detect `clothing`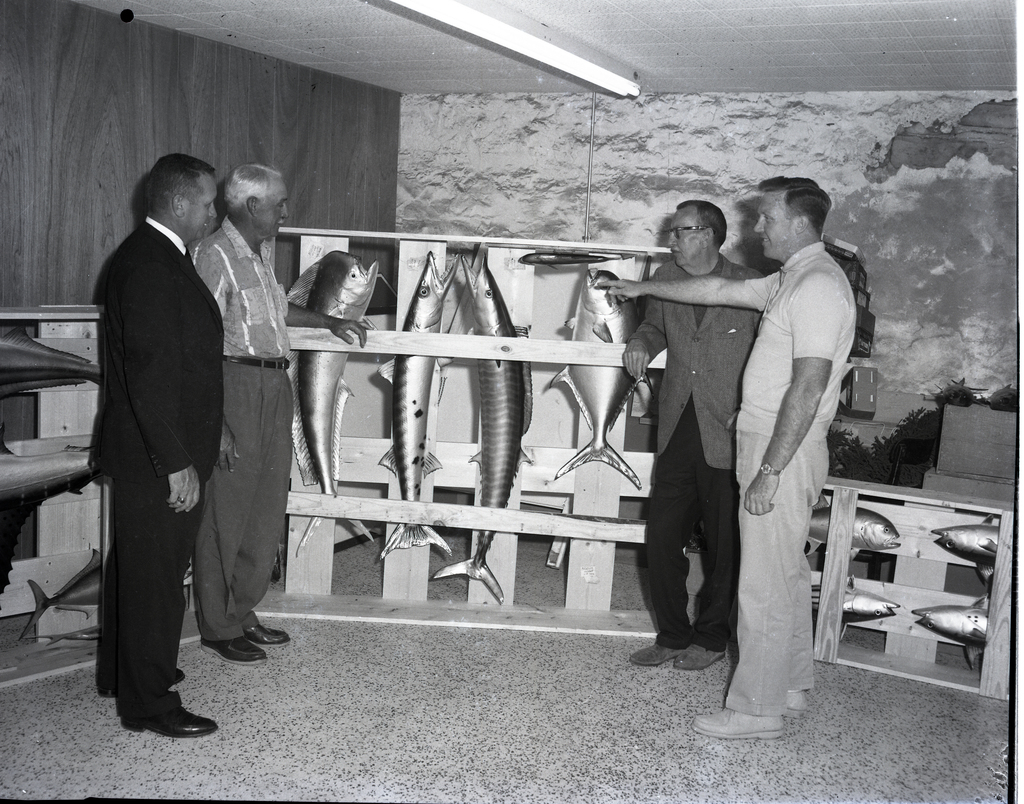
[x1=623, y1=255, x2=769, y2=648]
